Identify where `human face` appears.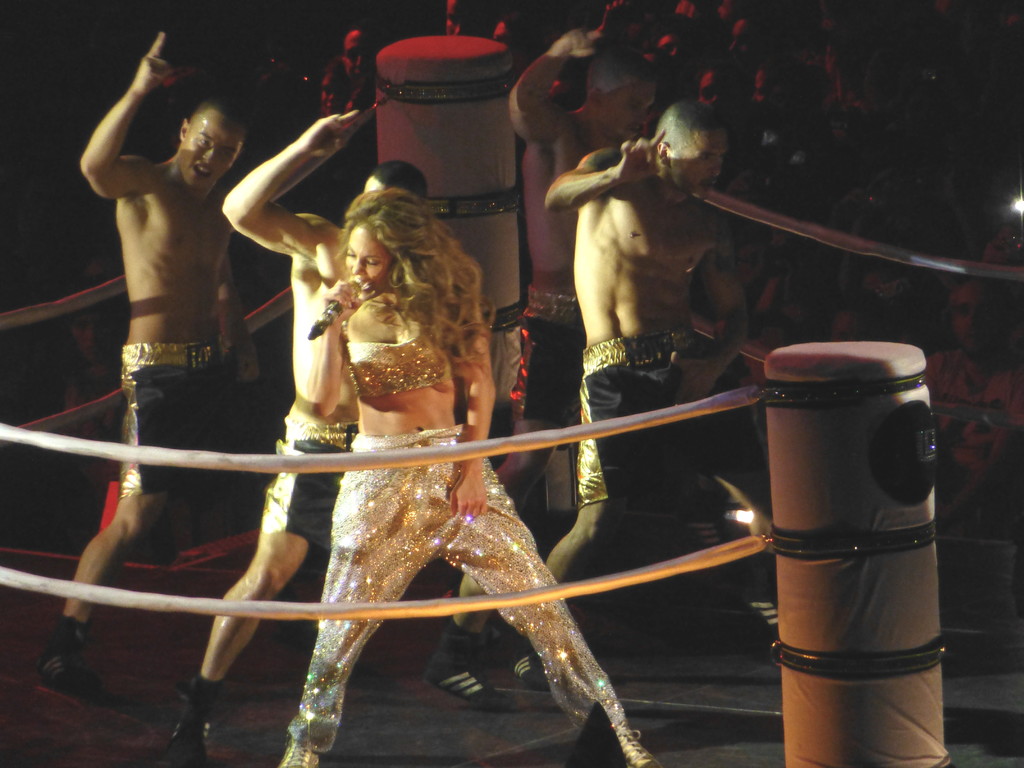
Appears at 667,131,732,193.
